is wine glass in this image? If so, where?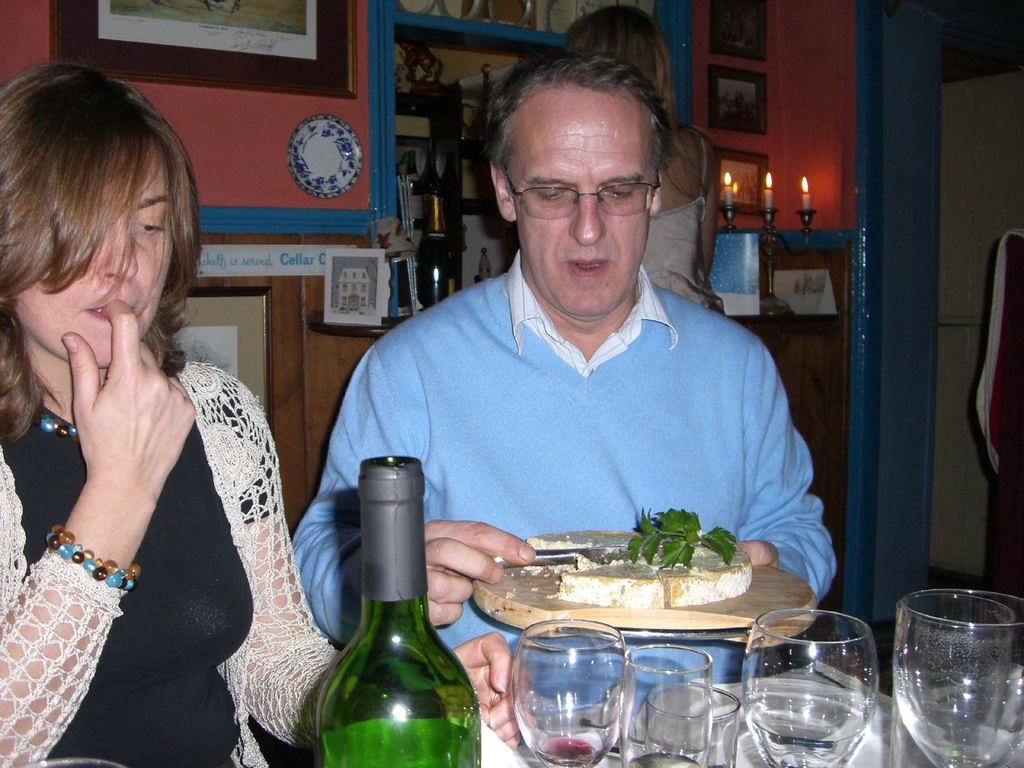
Yes, at (895, 593, 1023, 767).
